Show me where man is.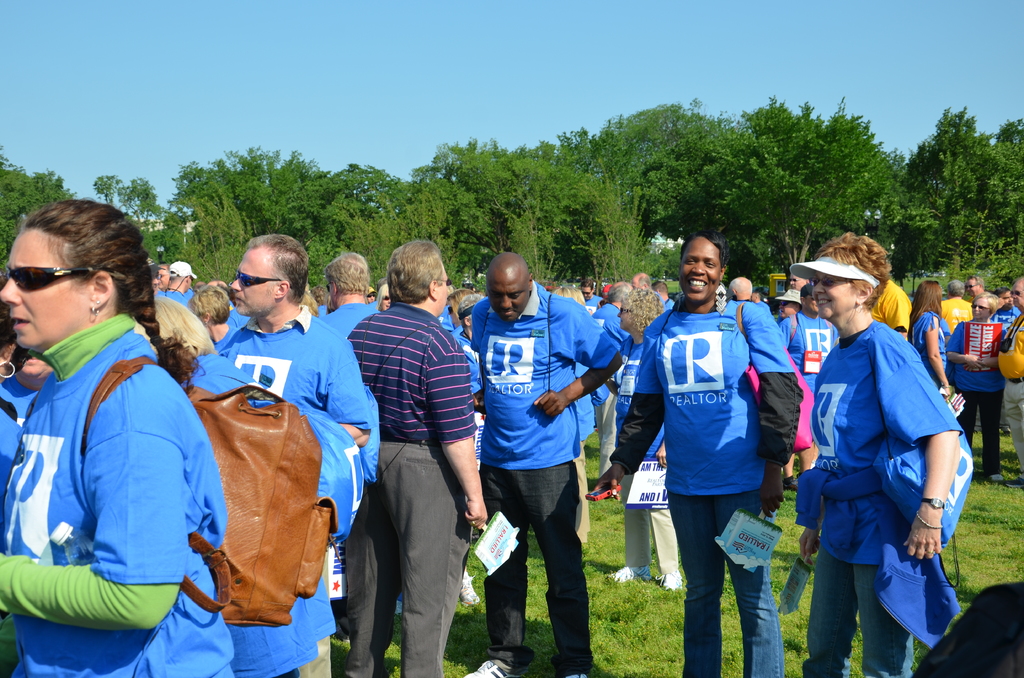
man is at bbox=(966, 275, 986, 303).
